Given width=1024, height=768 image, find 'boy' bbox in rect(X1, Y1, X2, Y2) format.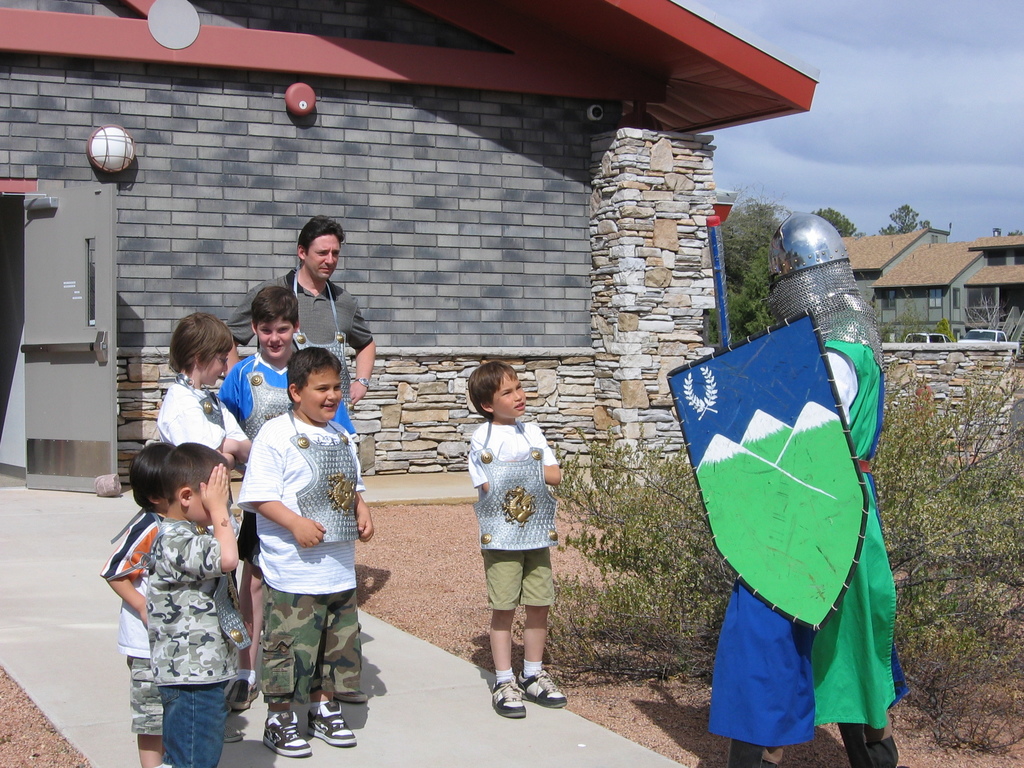
rect(150, 444, 250, 767).
